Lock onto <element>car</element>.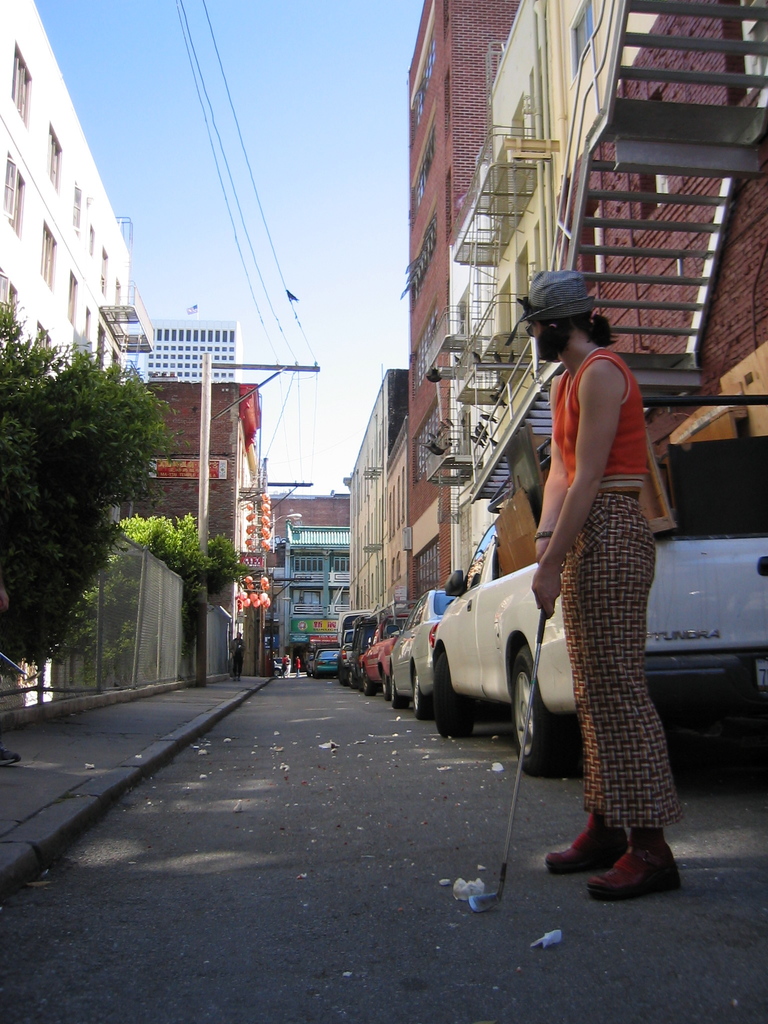
Locked: {"x1": 401, "y1": 601, "x2": 465, "y2": 710}.
